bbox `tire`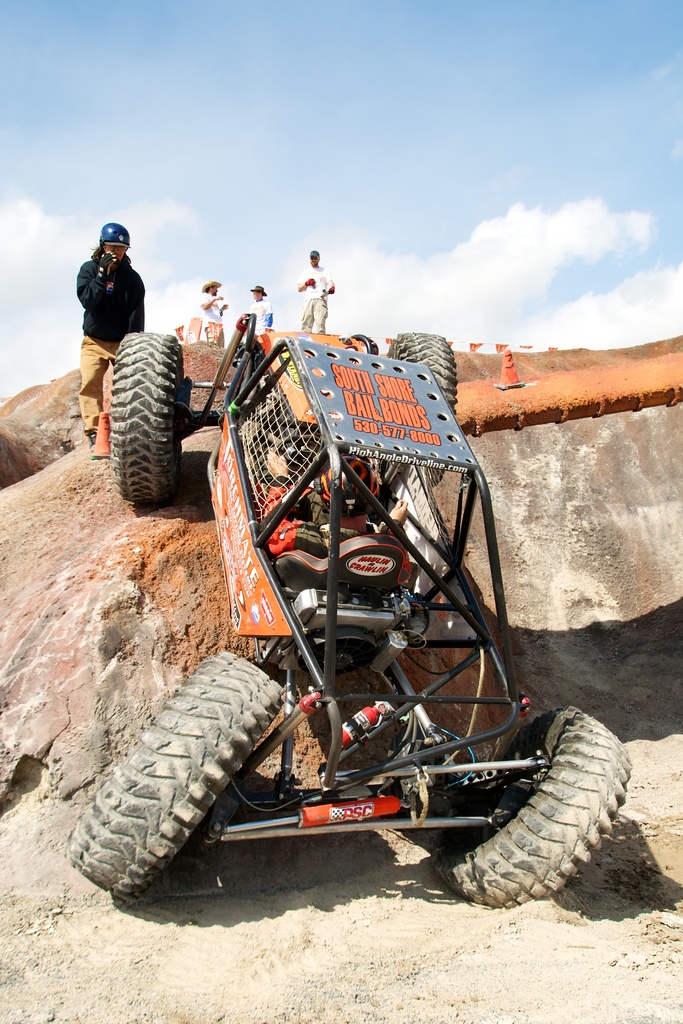
pyautogui.locateOnScreen(99, 335, 204, 514)
